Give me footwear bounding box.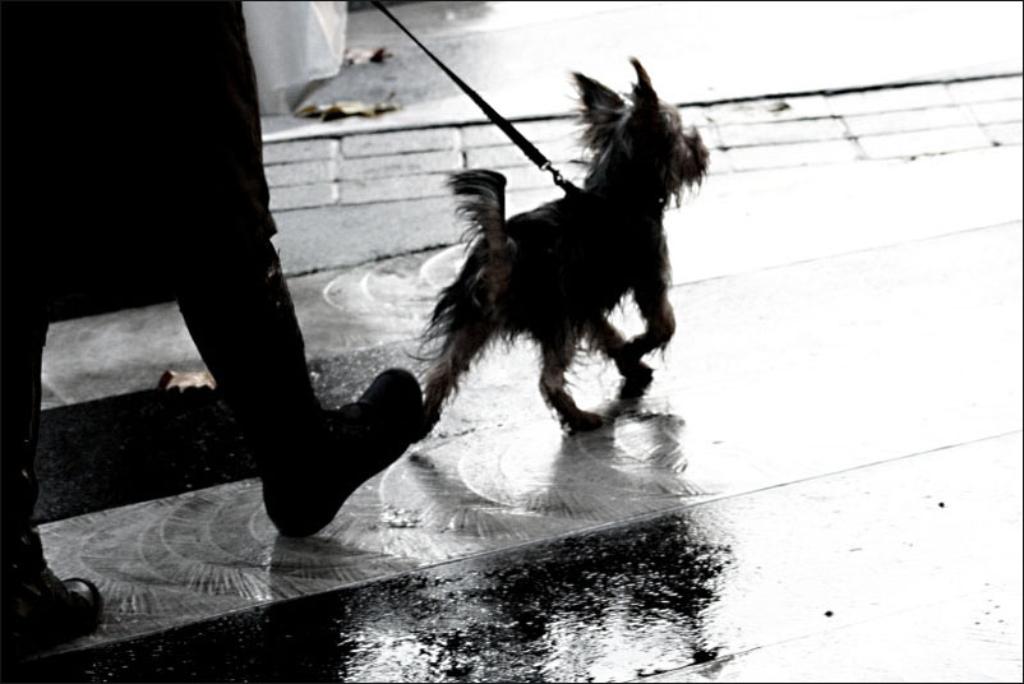
244/370/406/544.
